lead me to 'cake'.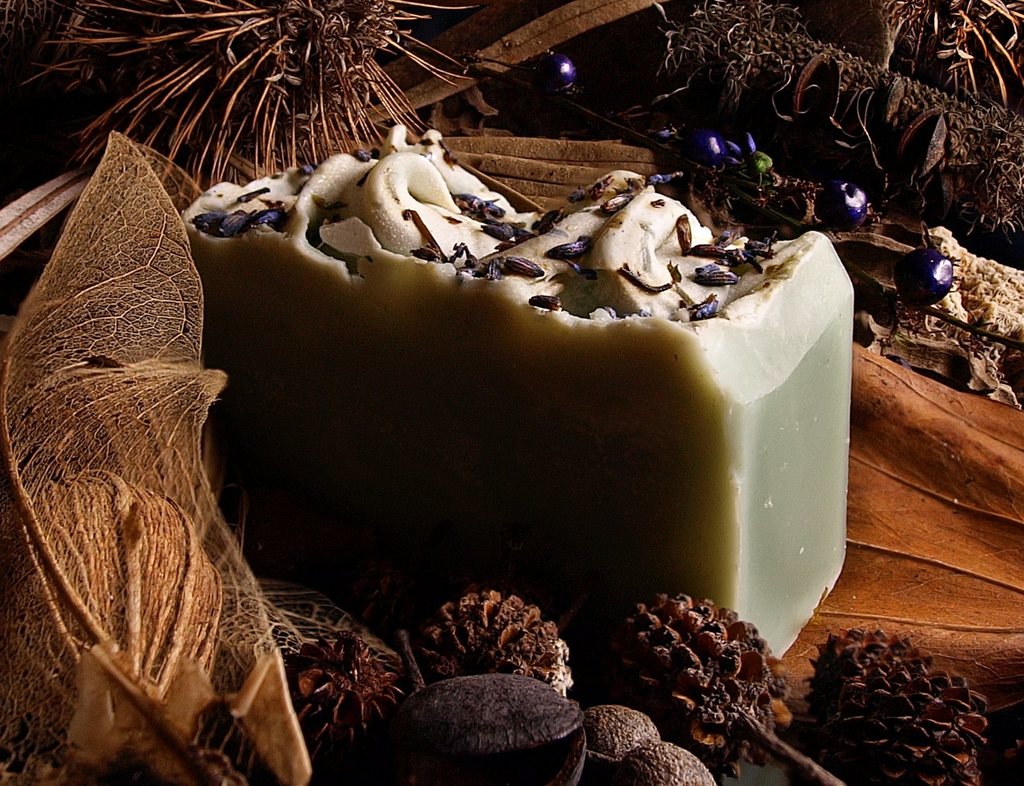
Lead to pyautogui.locateOnScreen(177, 129, 859, 661).
